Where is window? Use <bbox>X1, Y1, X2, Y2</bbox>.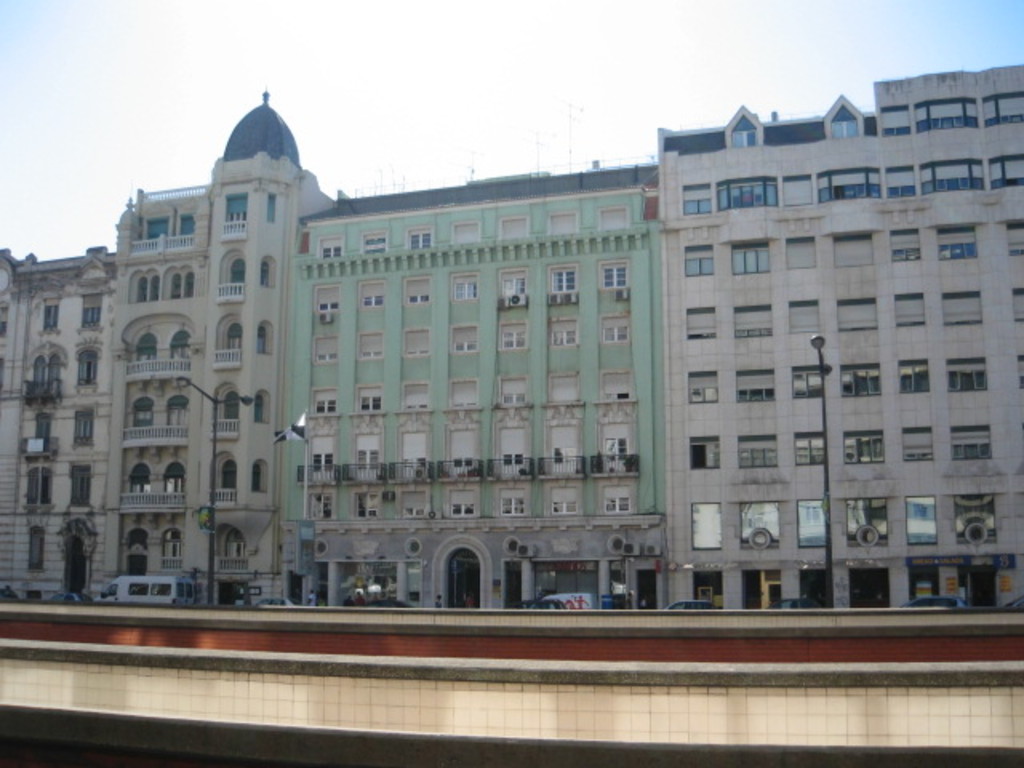
<bbox>784, 238, 814, 269</bbox>.
